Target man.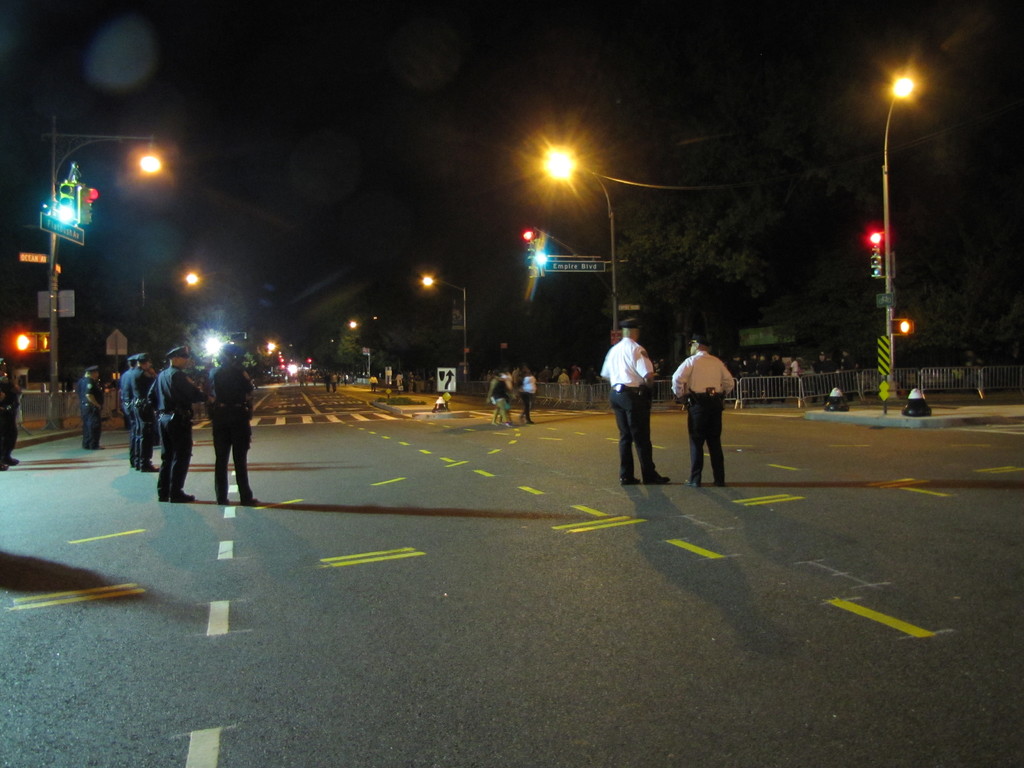
Target region: (206, 340, 255, 503).
